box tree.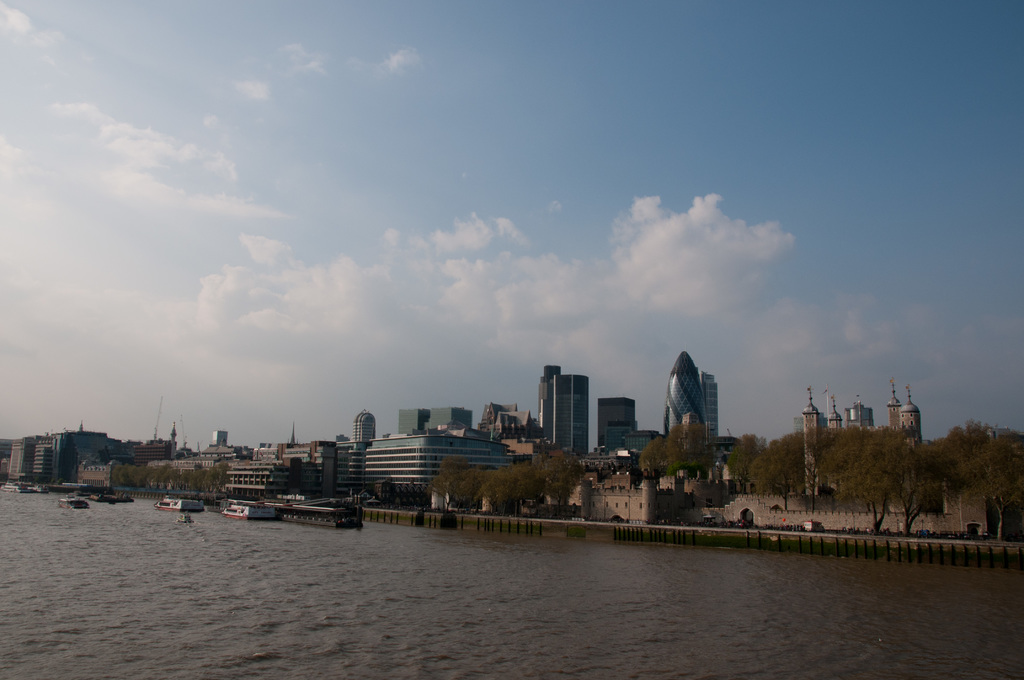
(left=101, top=462, right=236, bottom=502).
